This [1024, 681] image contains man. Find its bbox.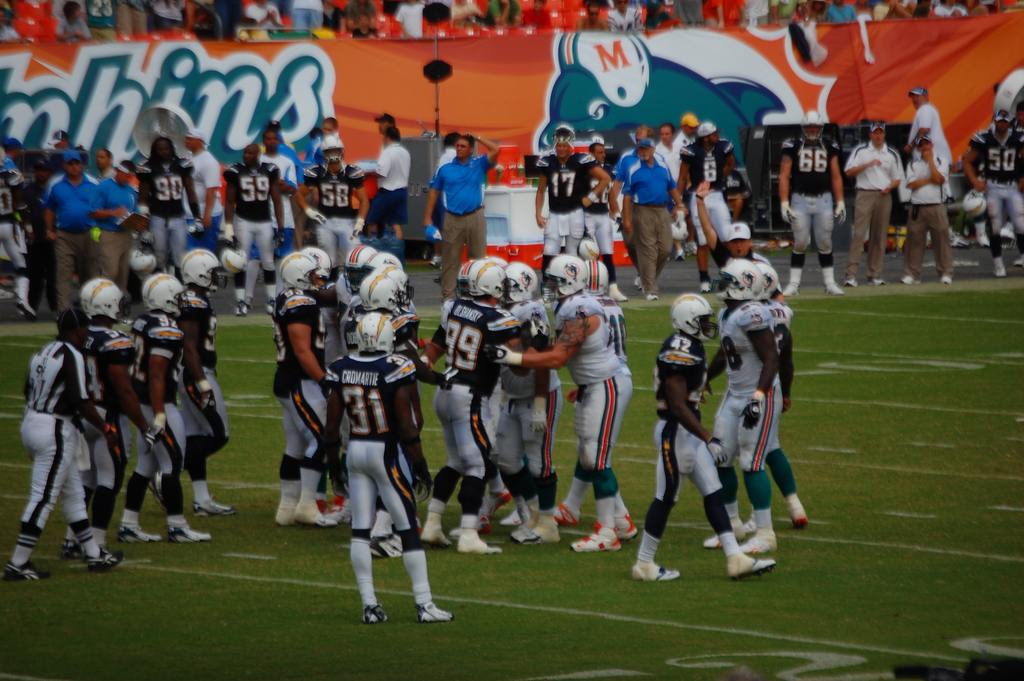
bbox(621, 138, 687, 300).
